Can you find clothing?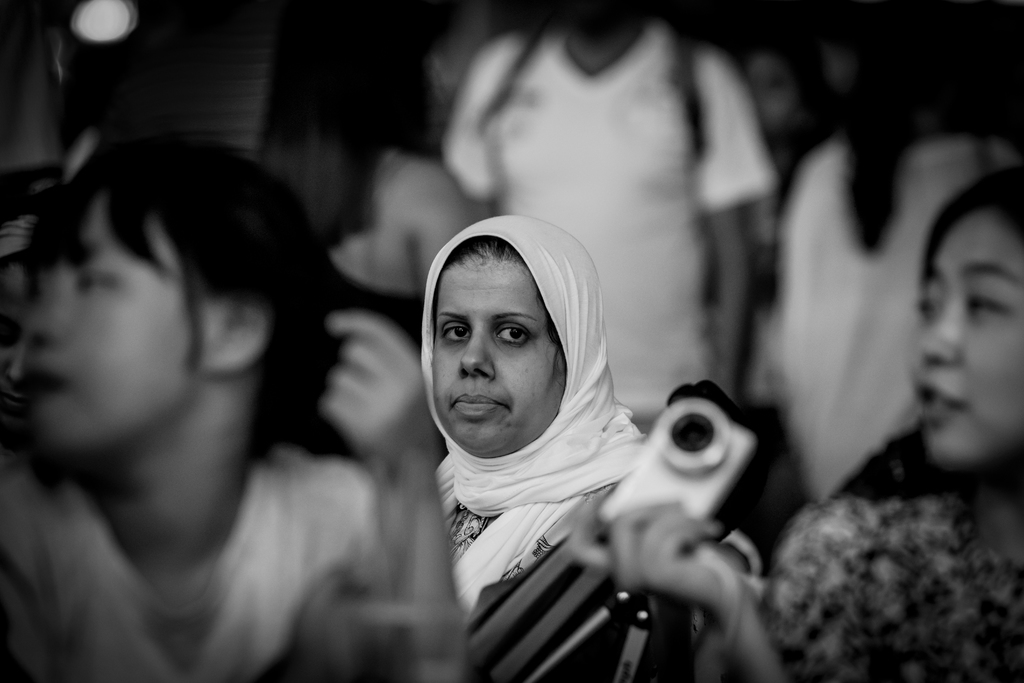
Yes, bounding box: x1=755 y1=434 x2=1023 y2=682.
